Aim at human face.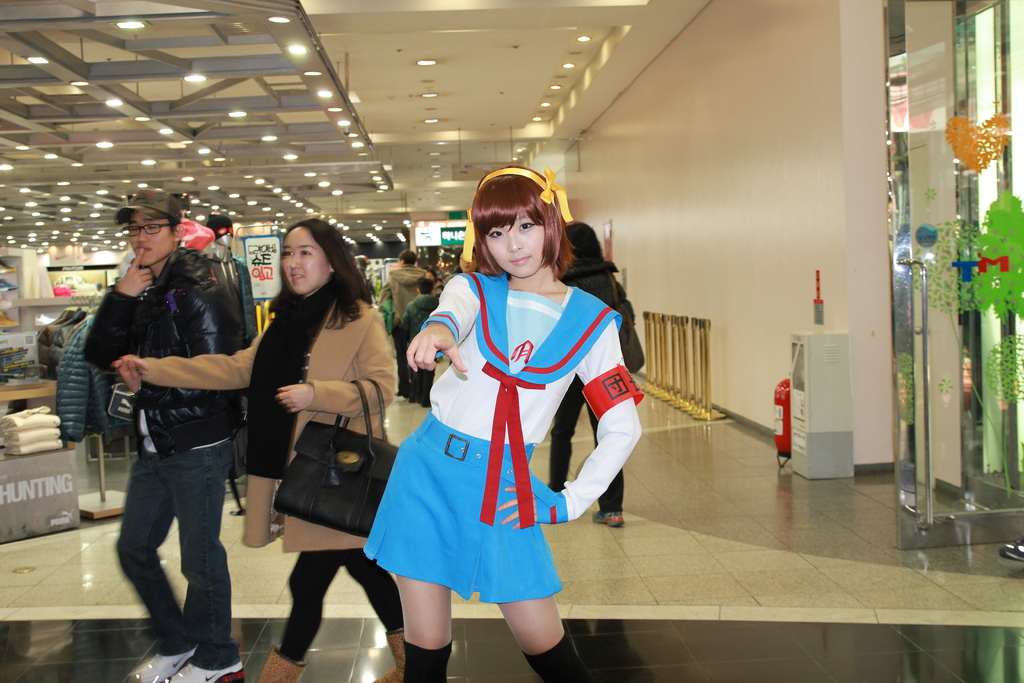
Aimed at <region>124, 210, 175, 266</region>.
